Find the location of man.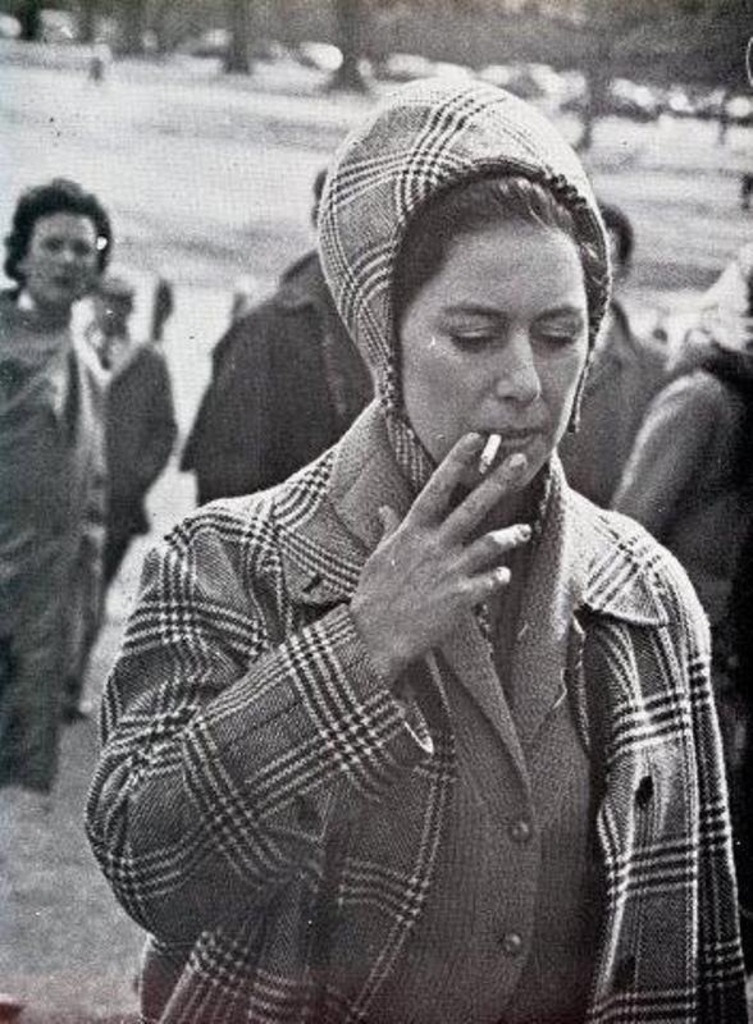
Location: 3/178/113/786.
